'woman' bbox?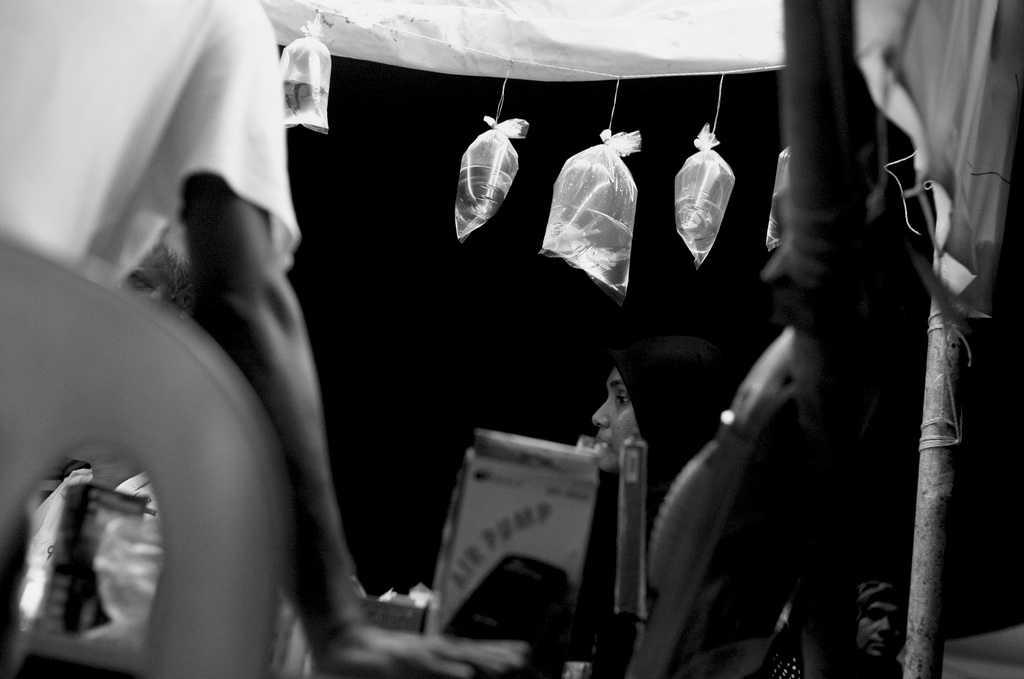
bbox(574, 338, 744, 677)
